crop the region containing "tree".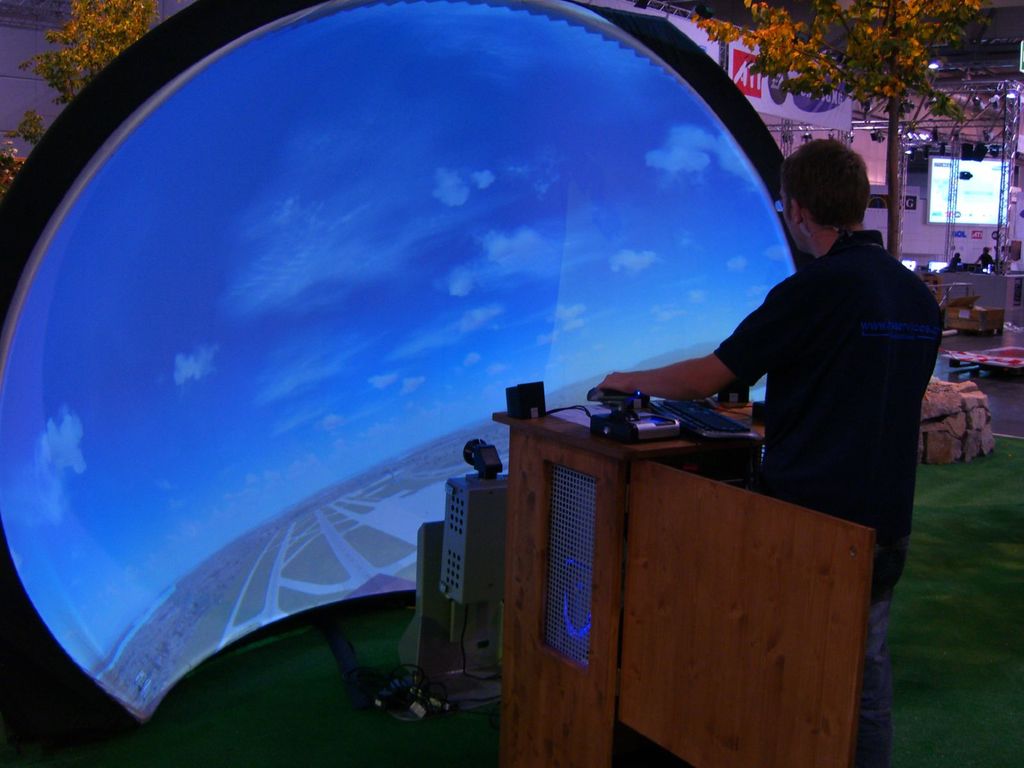
Crop region: 696:0:991:257.
